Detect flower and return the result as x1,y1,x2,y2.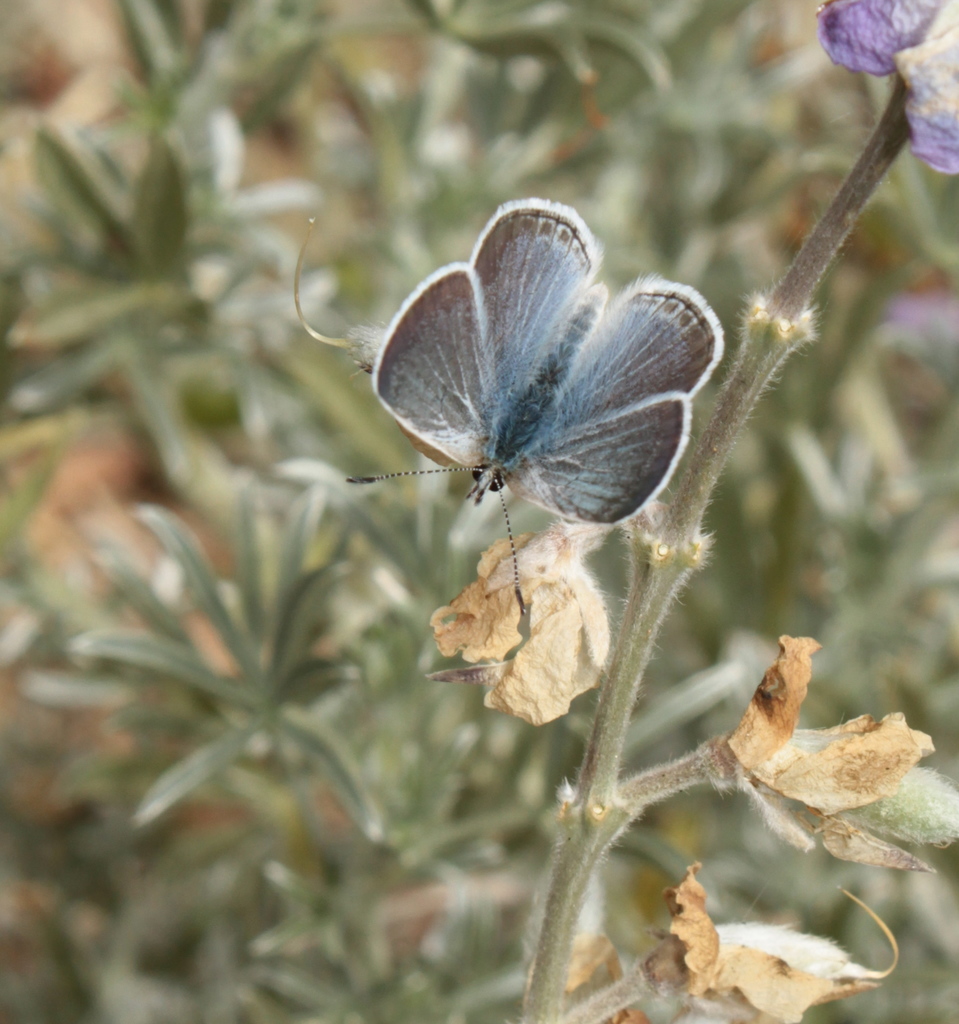
807,0,958,169.
